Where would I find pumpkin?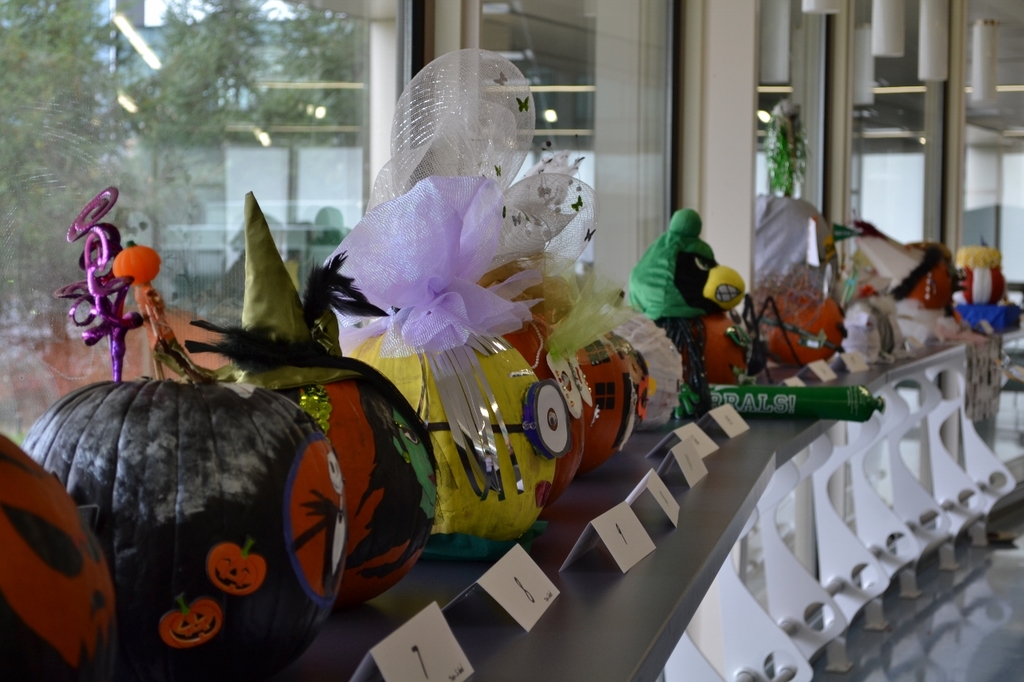
At pyautogui.locateOnScreen(156, 588, 232, 653).
